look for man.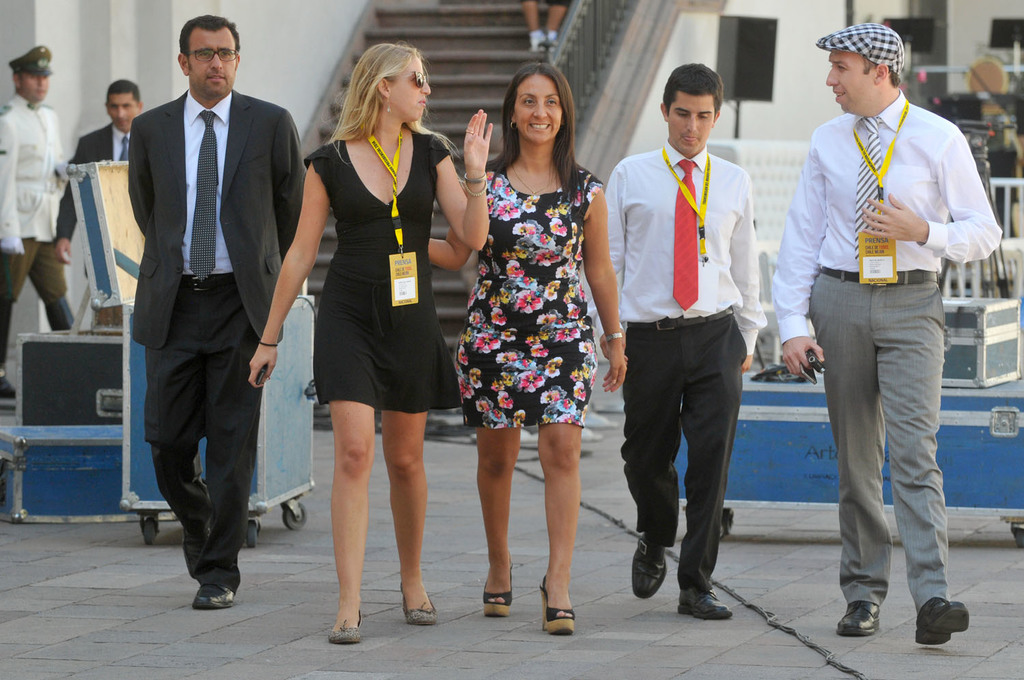
Found: bbox=[775, 23, 1002, 642].
